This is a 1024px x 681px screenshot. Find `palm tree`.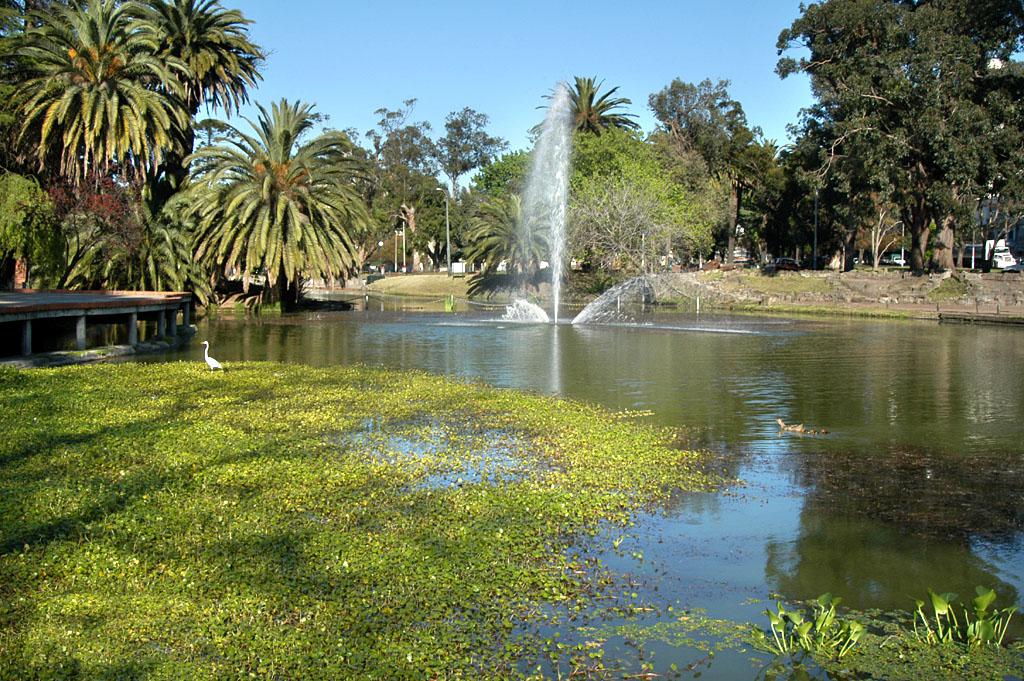
Bounding box: locate(174, 108, 370, 306).
